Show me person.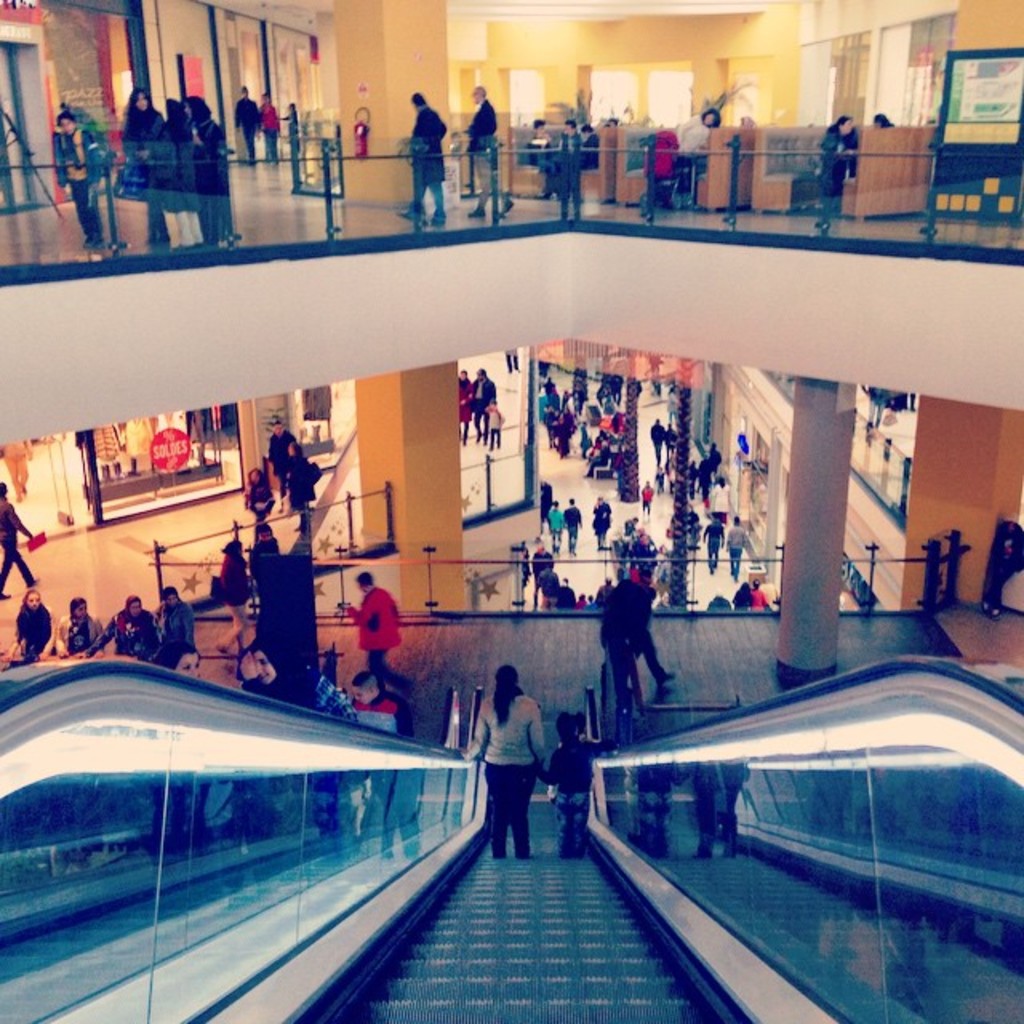
person is here: select_region(0, 478, 37, 606).
